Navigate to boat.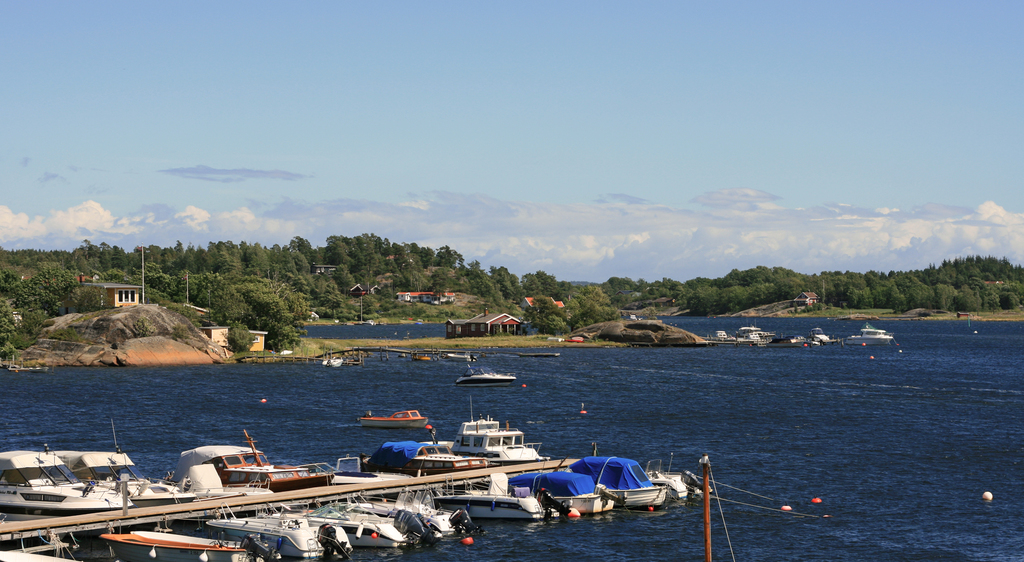
Navigation target: [left=1, top=447, right=129, bottom=513].
